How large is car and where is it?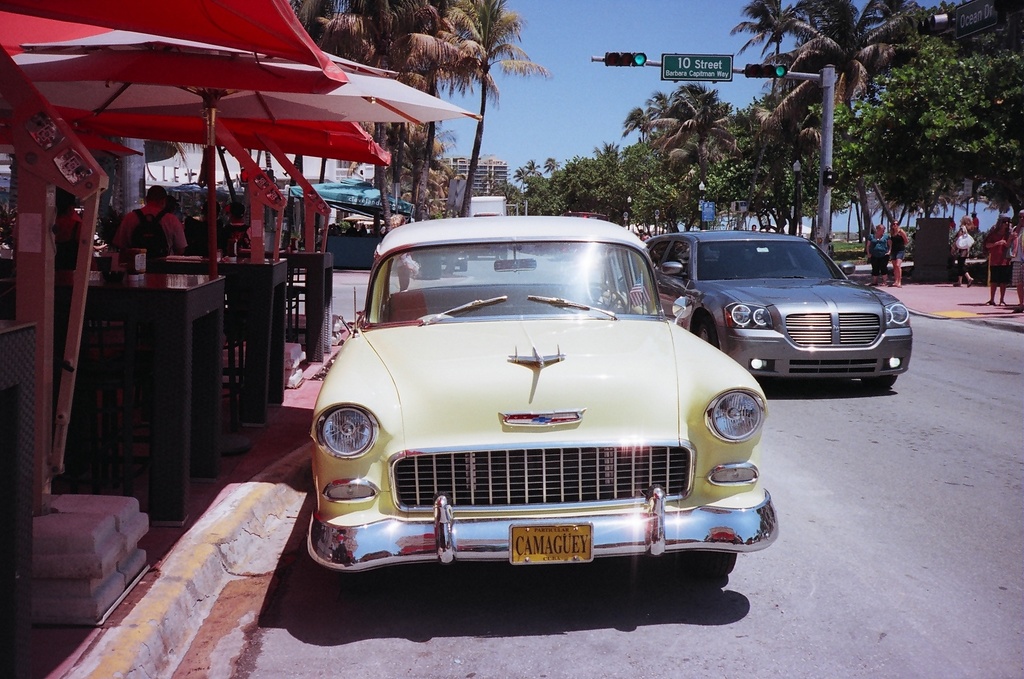
Bounding box: 649:225:916:397.
